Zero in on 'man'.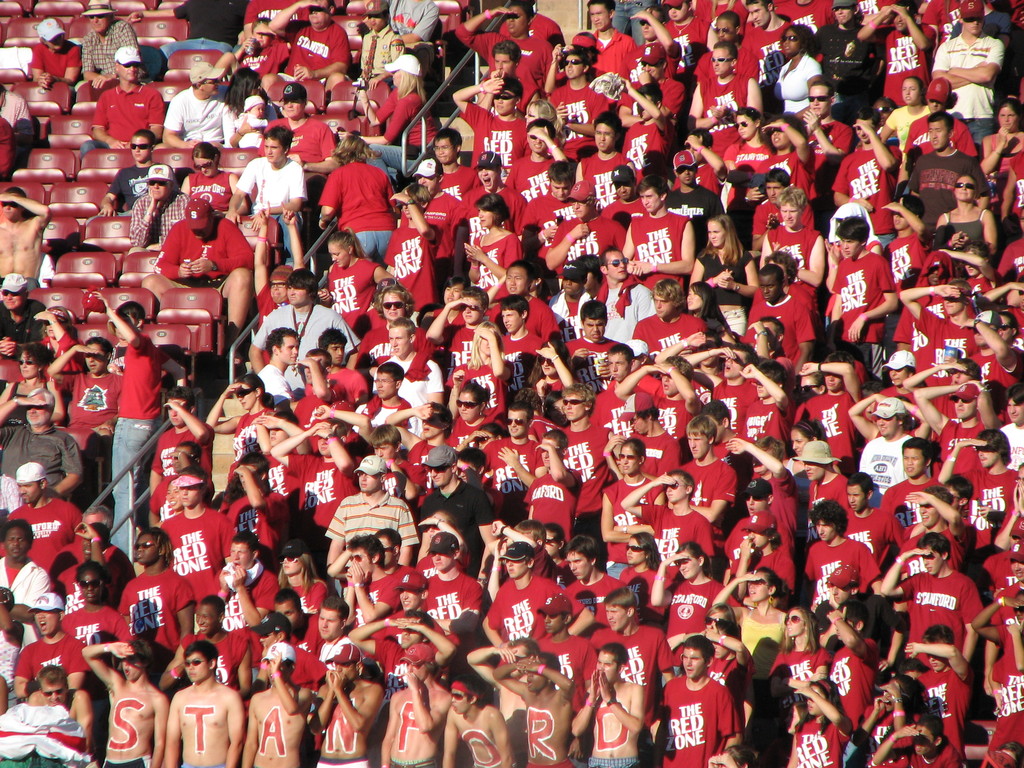
Zeroed in: l=548, t=181, r=625, b=271.
